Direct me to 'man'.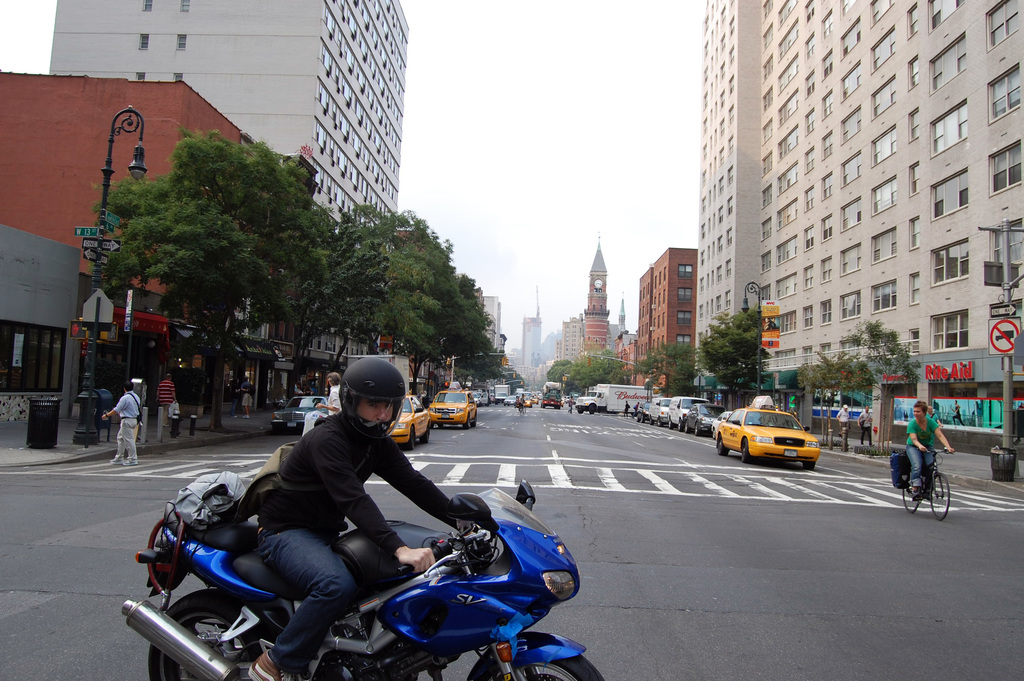
Direction: <bbox>858, 405, 874, 448</bbox>.
